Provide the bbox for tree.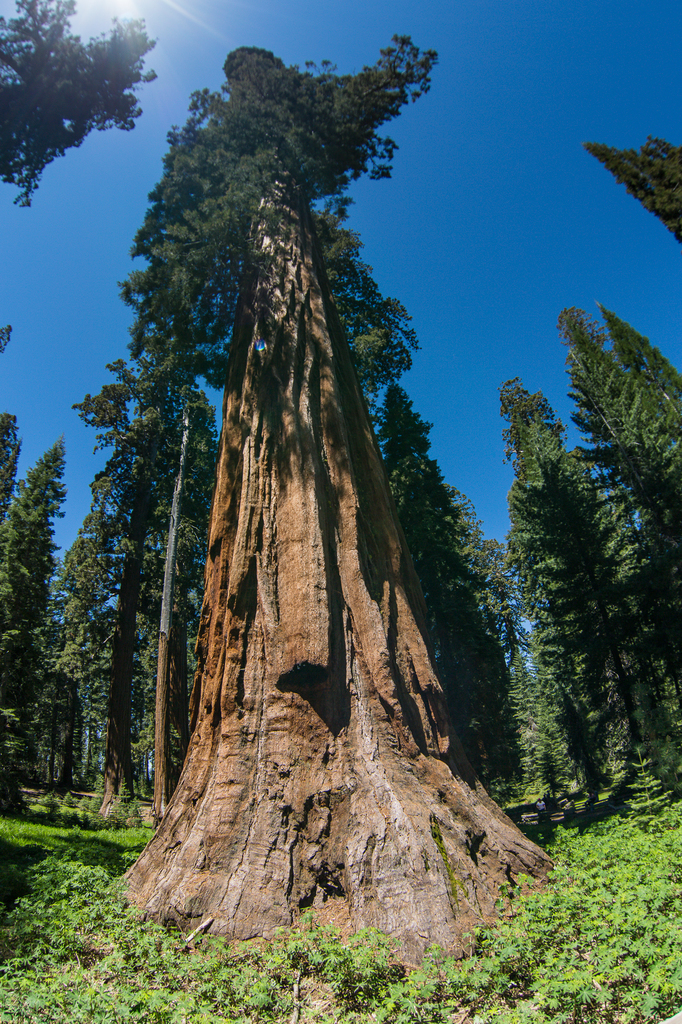
bbox=(498, 376, 681, 803).
